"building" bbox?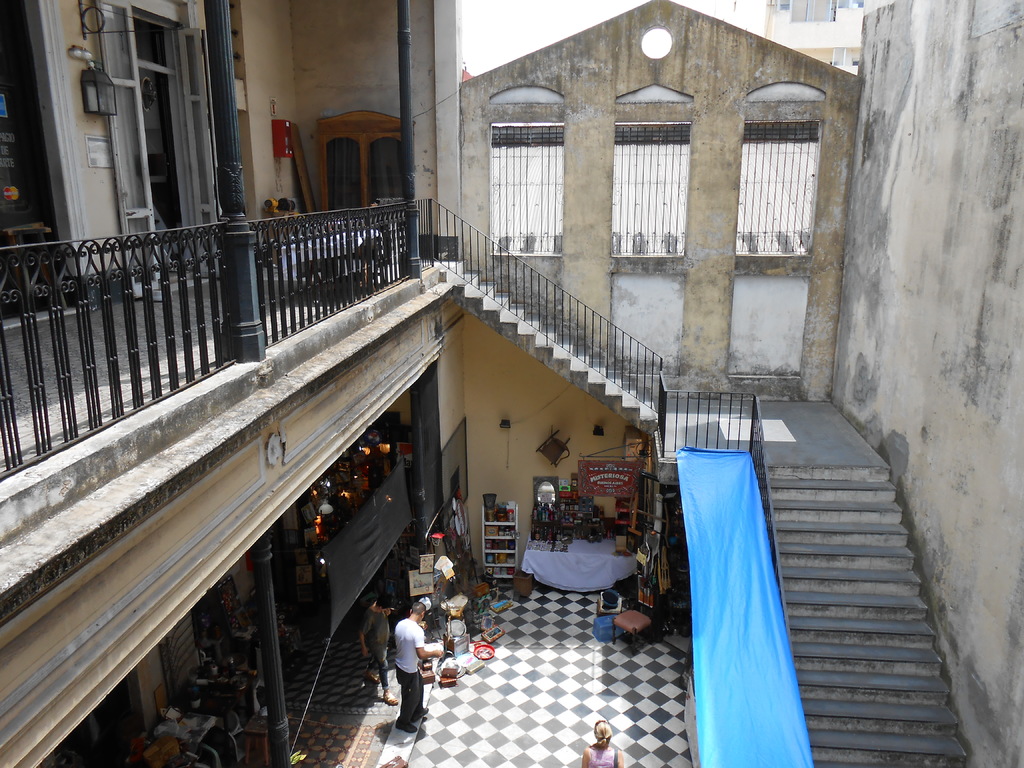
x1=0, y1=0, x2=1023, y2=767
